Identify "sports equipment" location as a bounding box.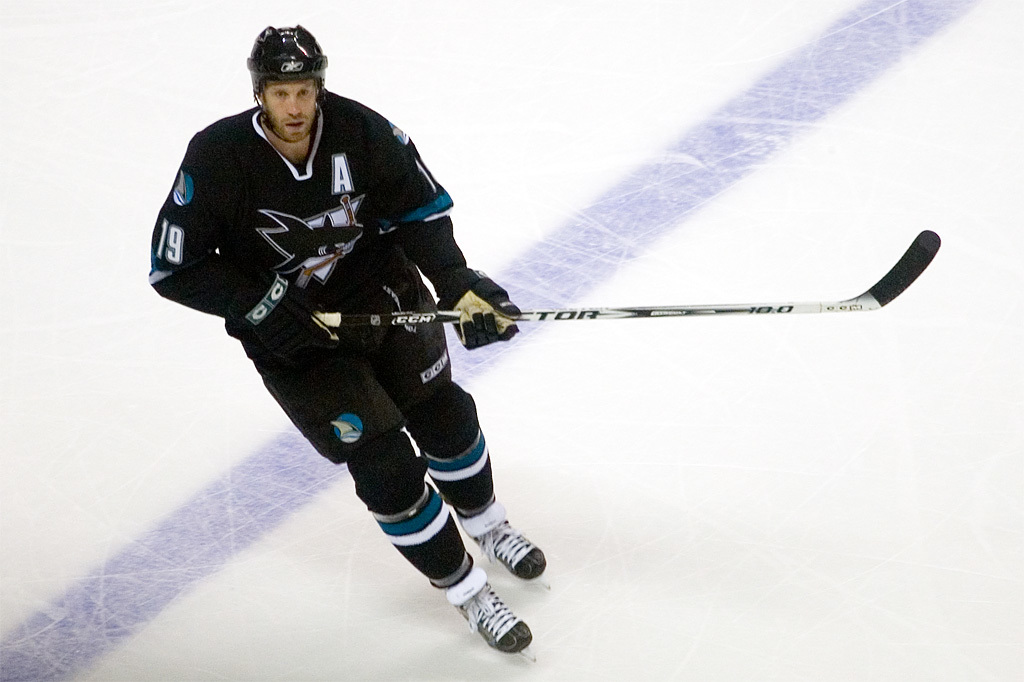
crop(439, 259, 527, 348).
